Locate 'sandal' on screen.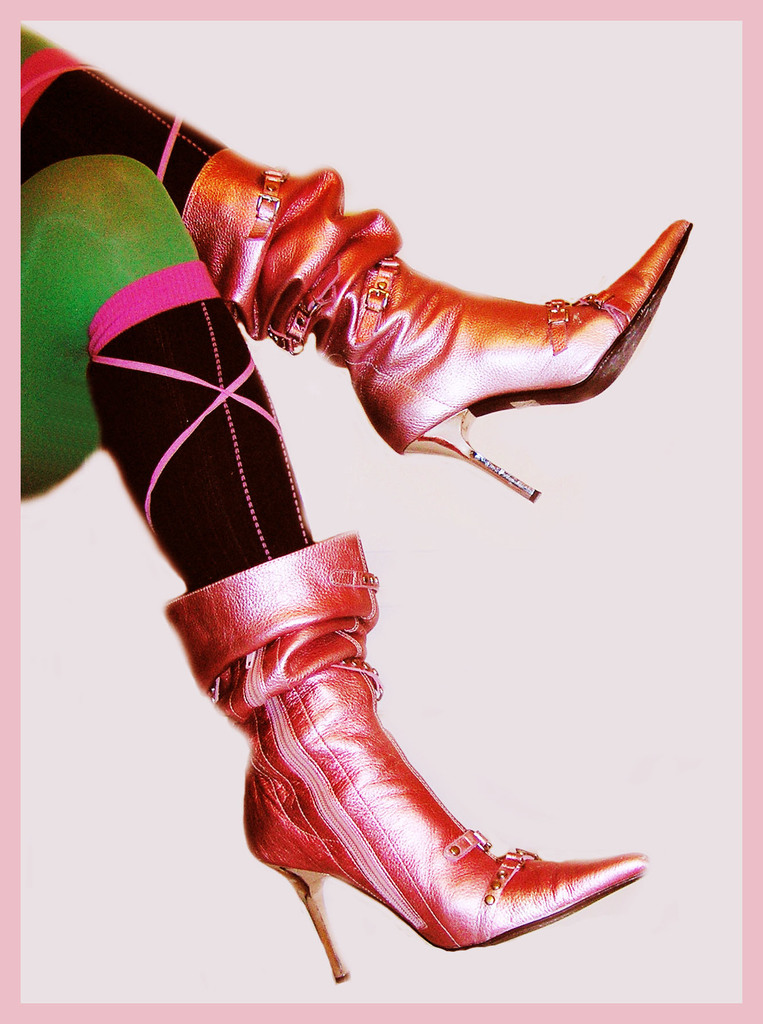
On screen at 181 150 689 503.
